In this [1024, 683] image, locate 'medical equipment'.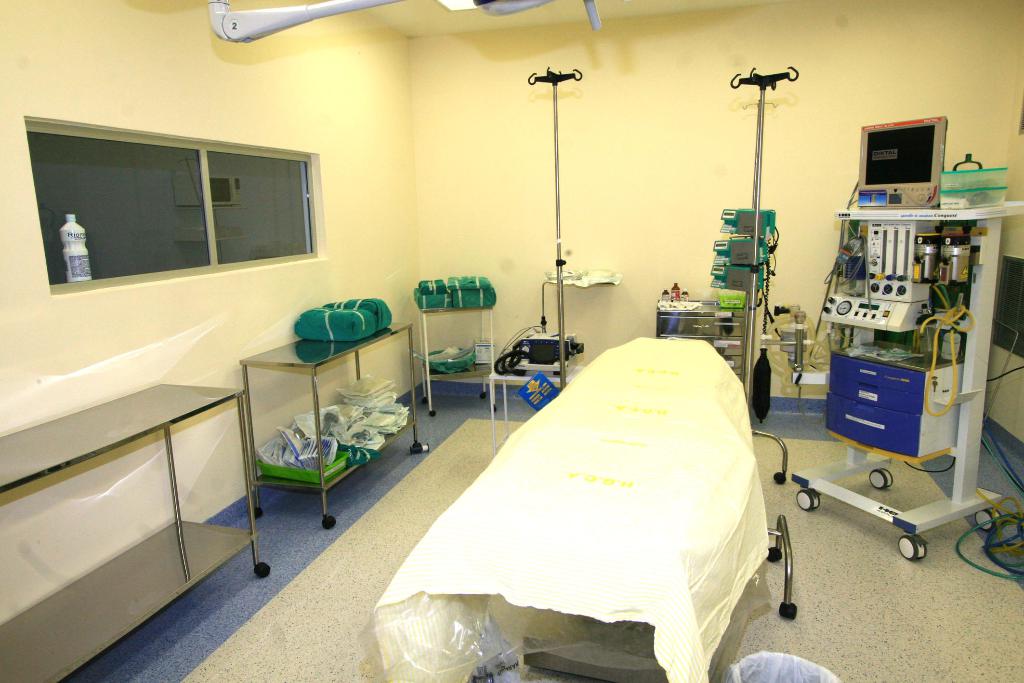
Bounding box: [660,295,731,361].
